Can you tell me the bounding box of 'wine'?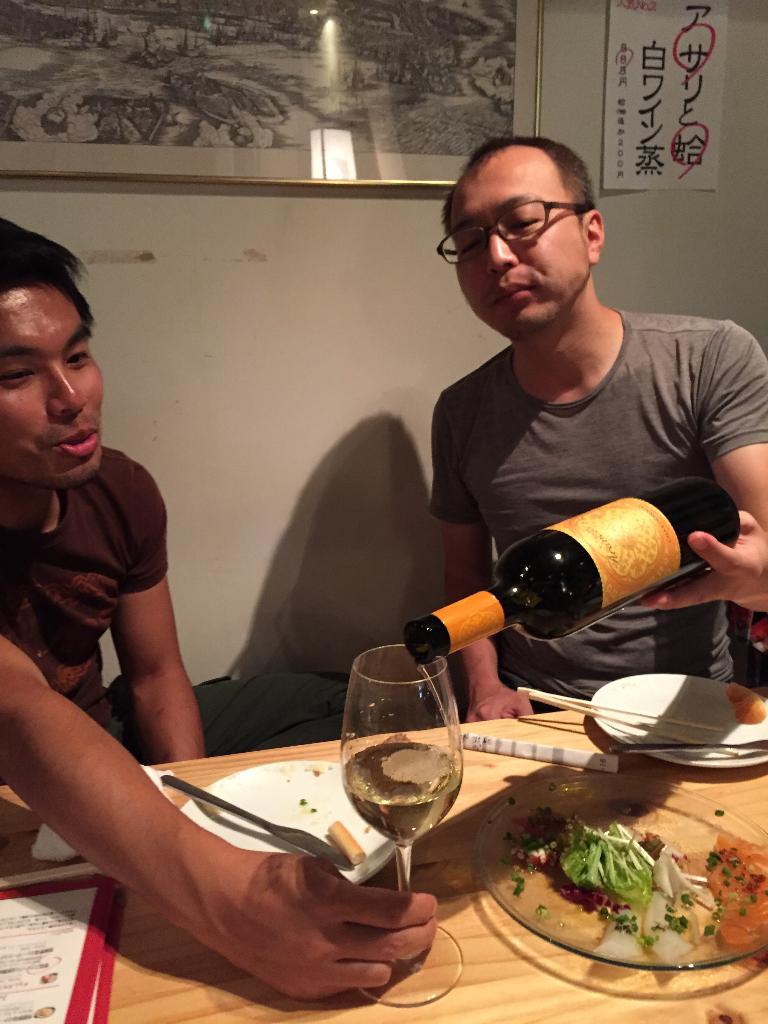
(345, 742, 464, 847).
